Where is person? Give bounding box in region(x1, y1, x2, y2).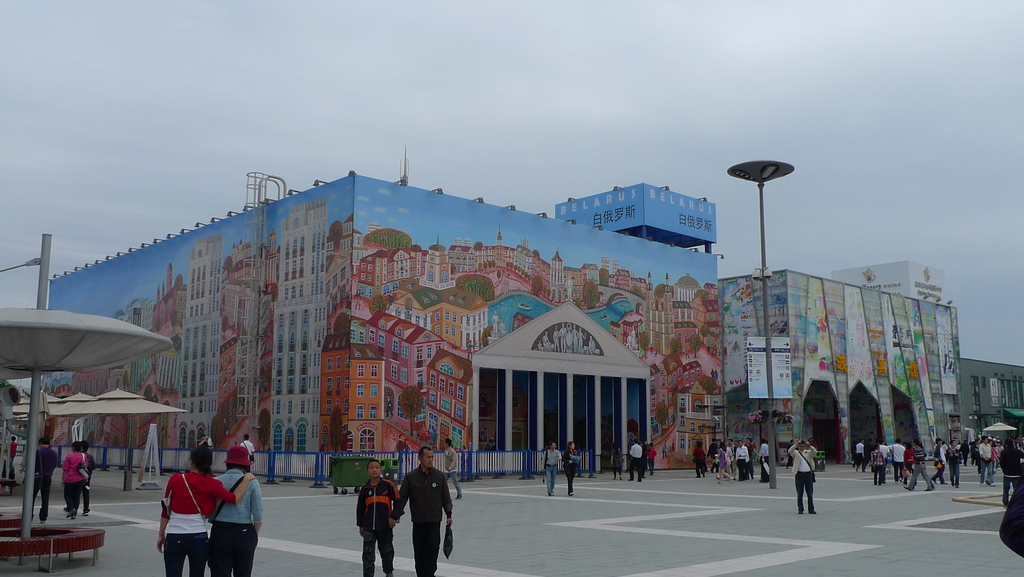
region(980, 437, 998, 475).
